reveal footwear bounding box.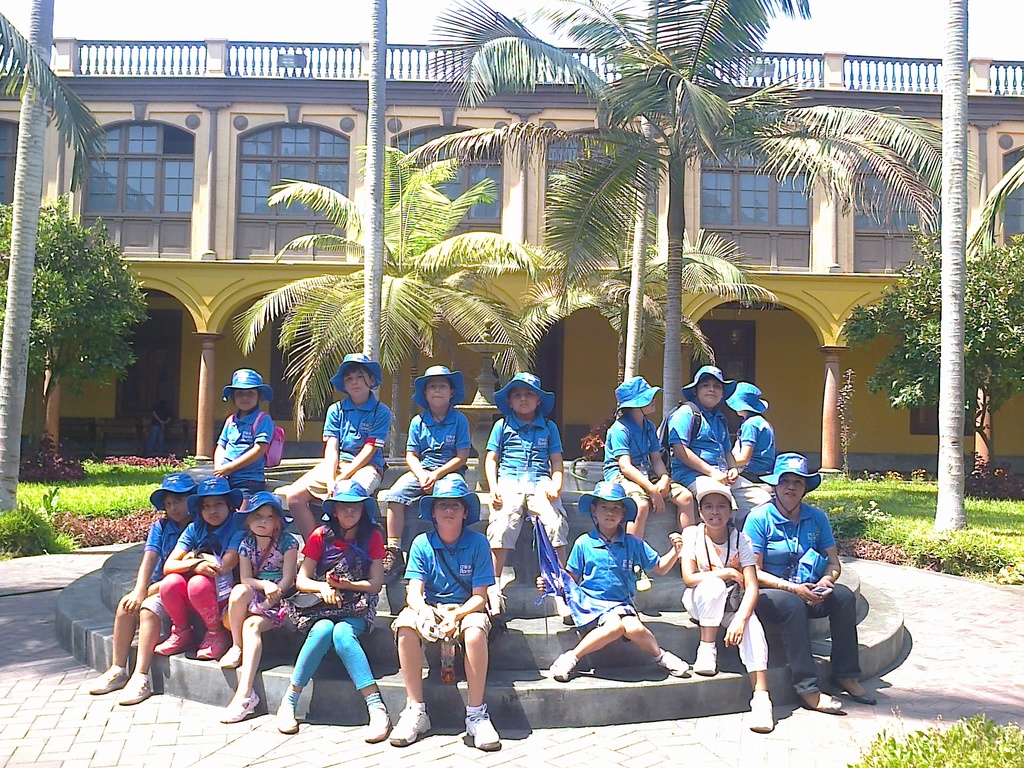
Revealed: (444, 657, 456, 680).
